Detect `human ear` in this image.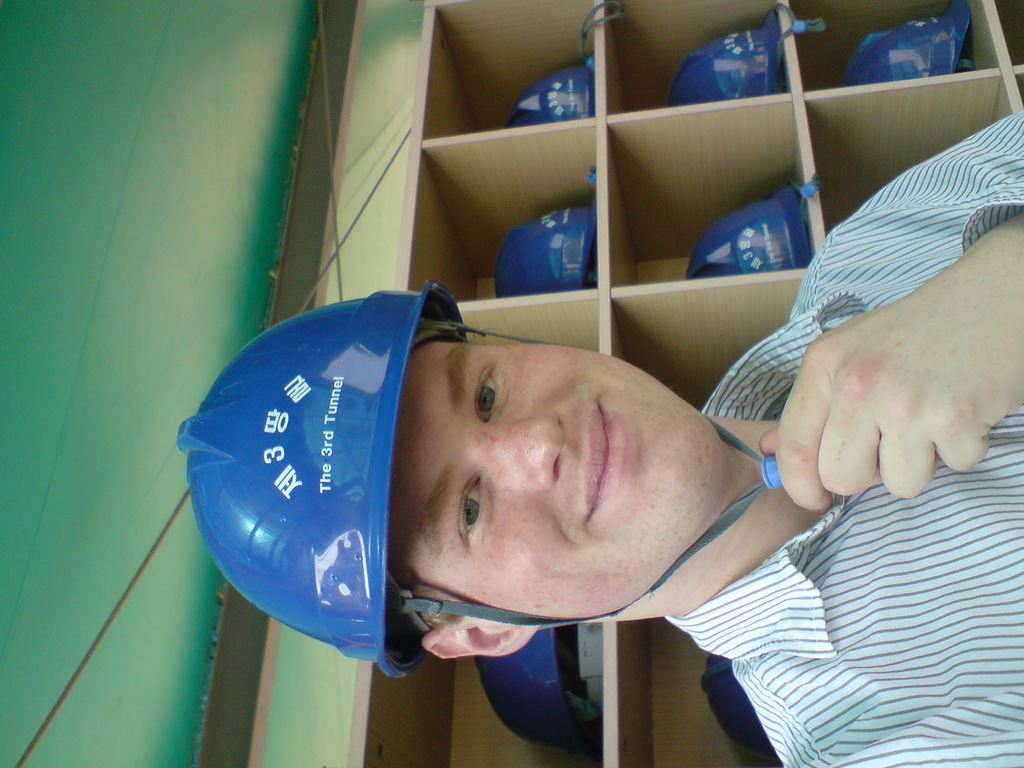
Detection: x1=422 y1=615 x2=531 y2=660.
